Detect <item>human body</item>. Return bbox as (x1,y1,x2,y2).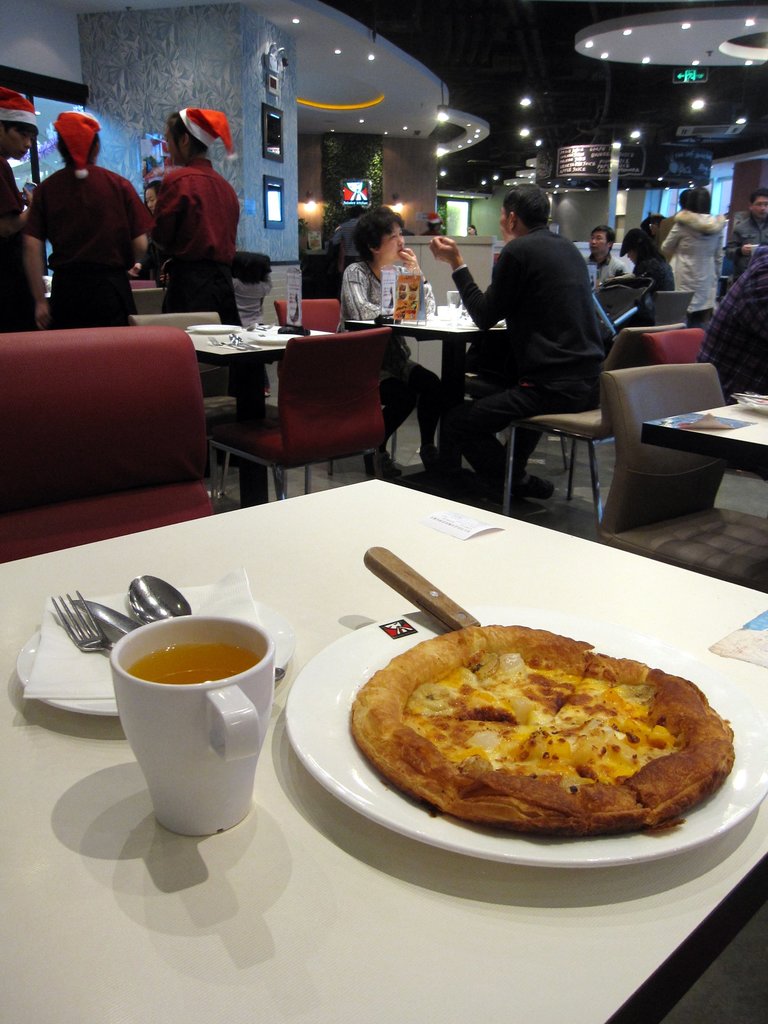
(461,225,476,234).
